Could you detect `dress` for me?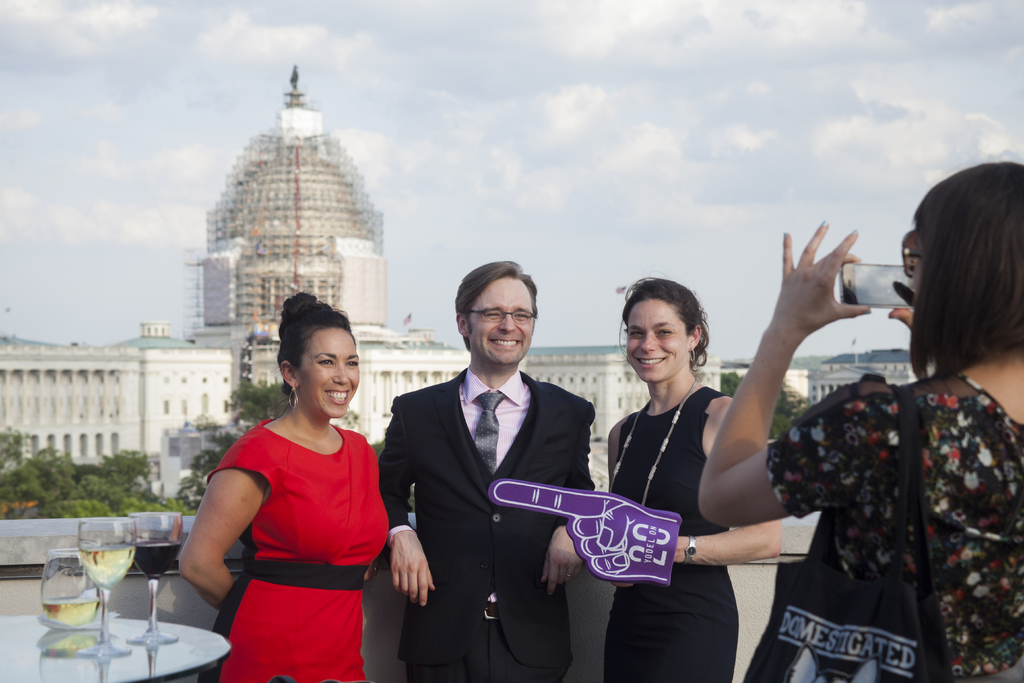
Detection result: [201, 415, 386, 682].
